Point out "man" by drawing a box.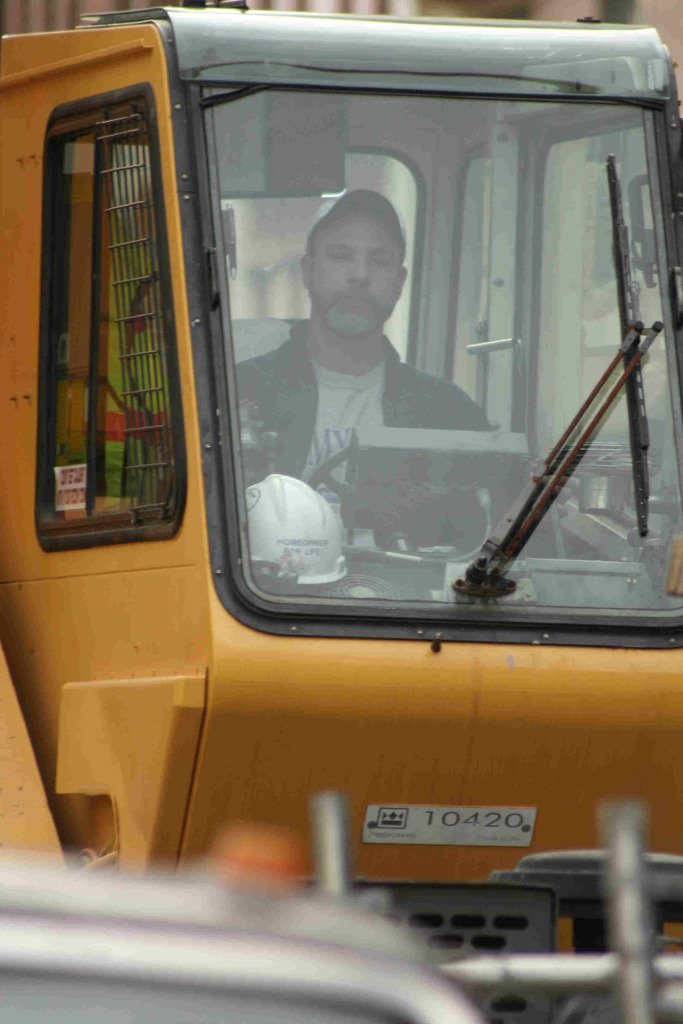
[x1=254, y1=157, x2=468, y2=509].
